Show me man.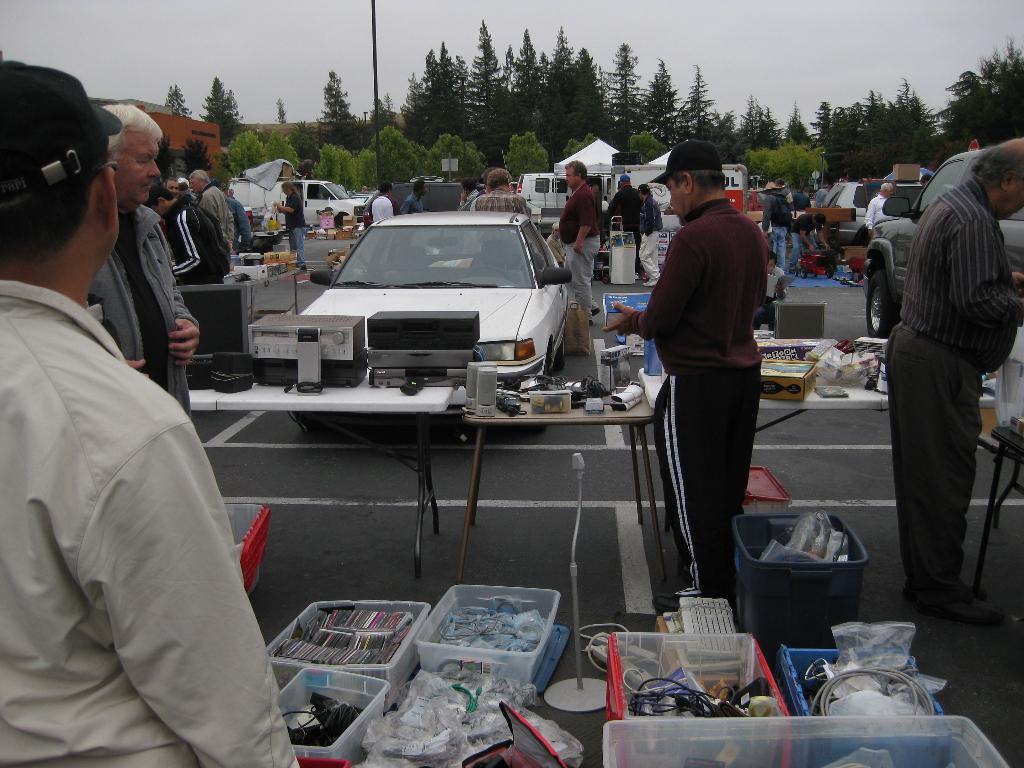
man is here: left=186, top=168, right=236, bottom=252.
